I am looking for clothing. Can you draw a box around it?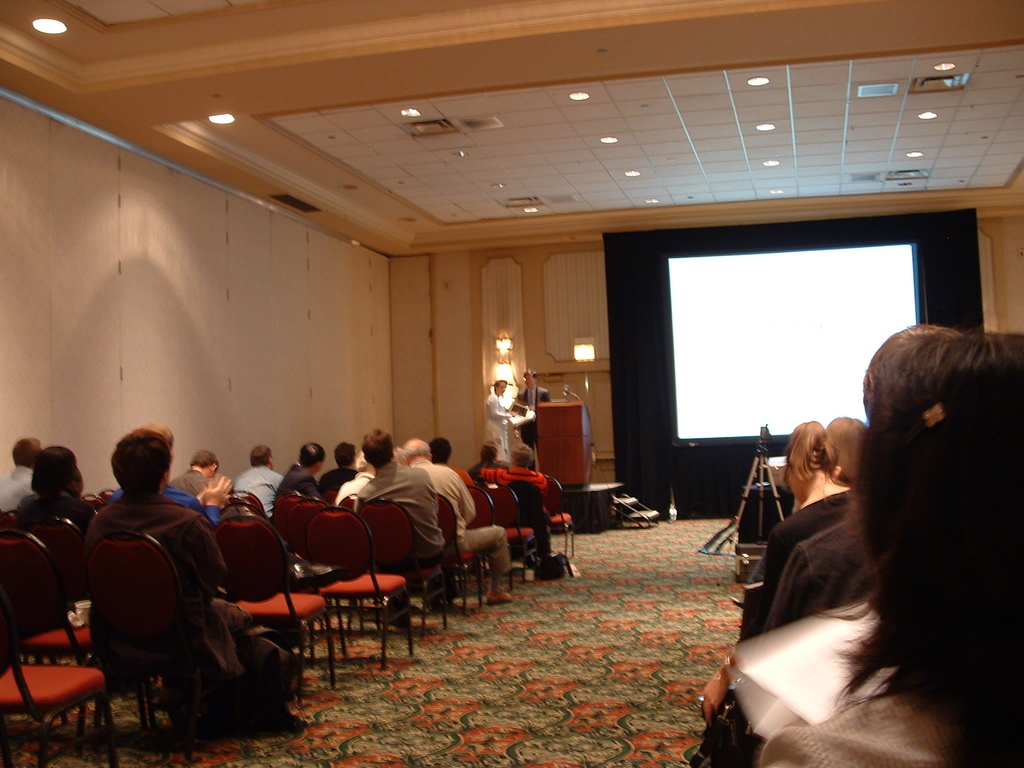
Sure, the bounding box is bbox=[167, 488, 216, 525].
